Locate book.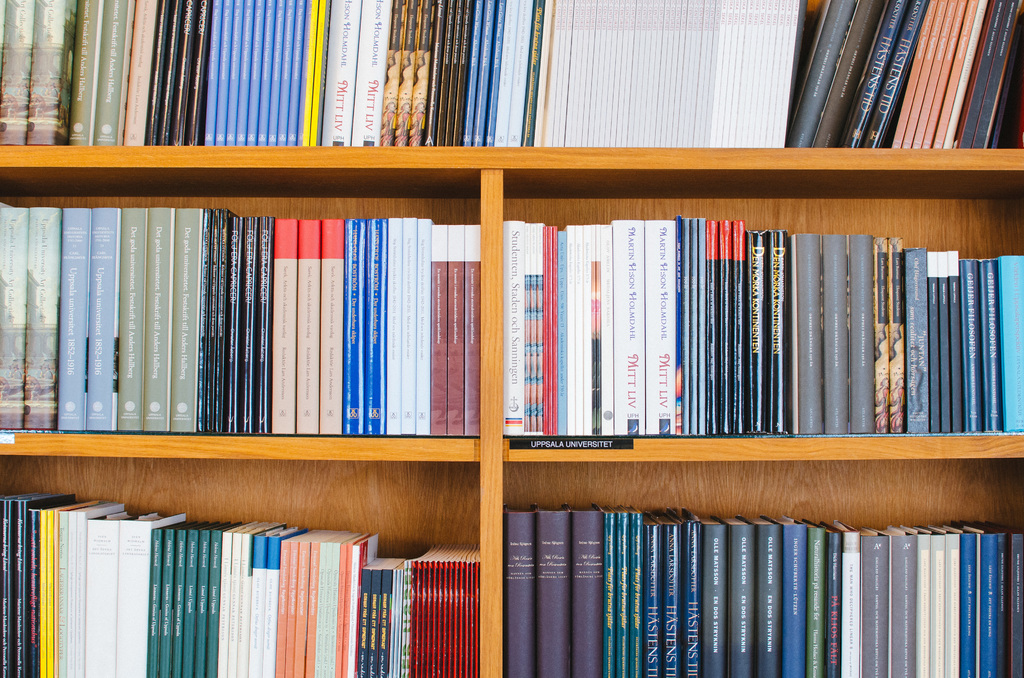
Bounding box: 454,558,470,677.
